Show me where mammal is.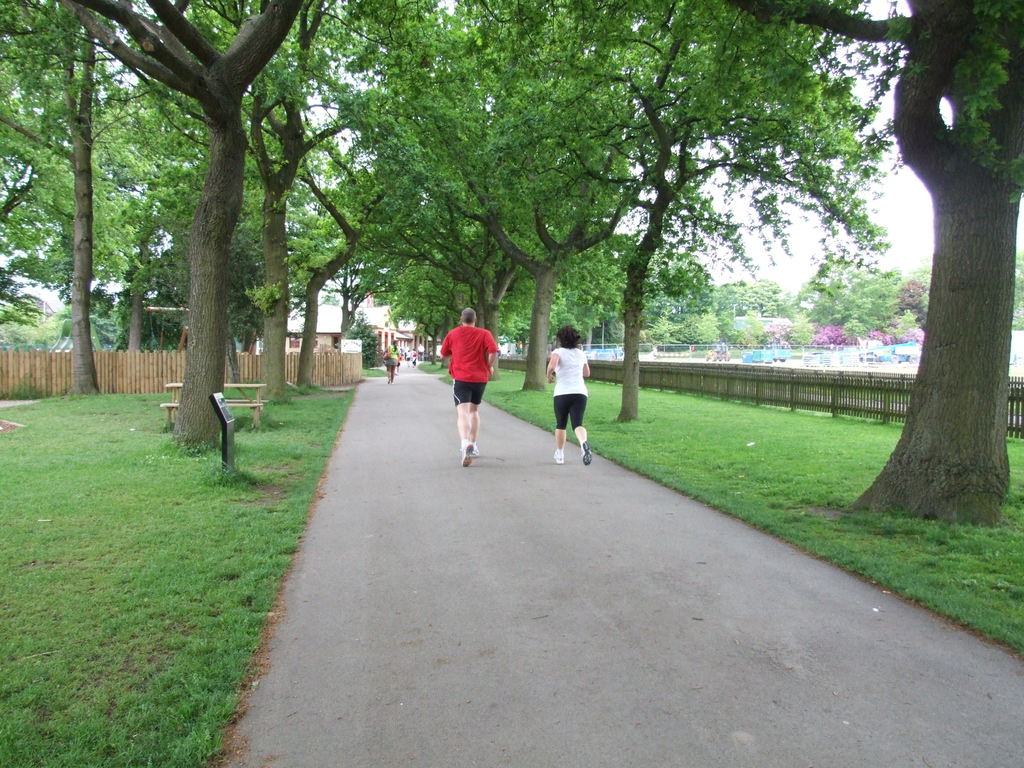
mammal is at bbox(545, 321, 589, 462).
